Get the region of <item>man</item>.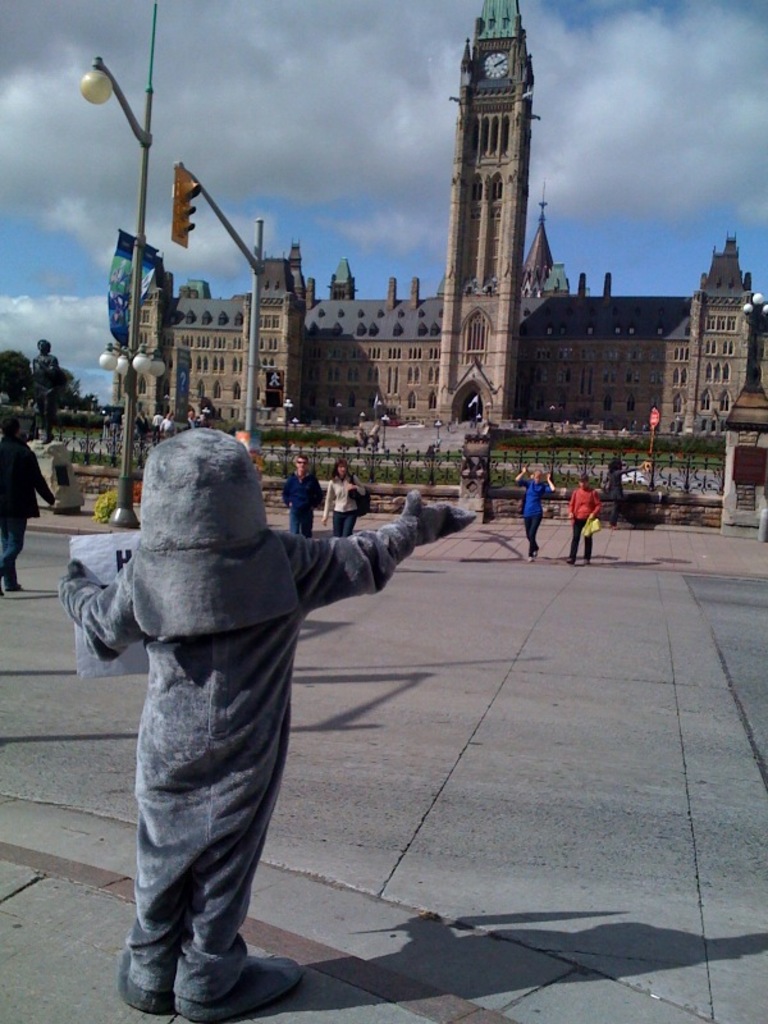
(282,456,317,540).
